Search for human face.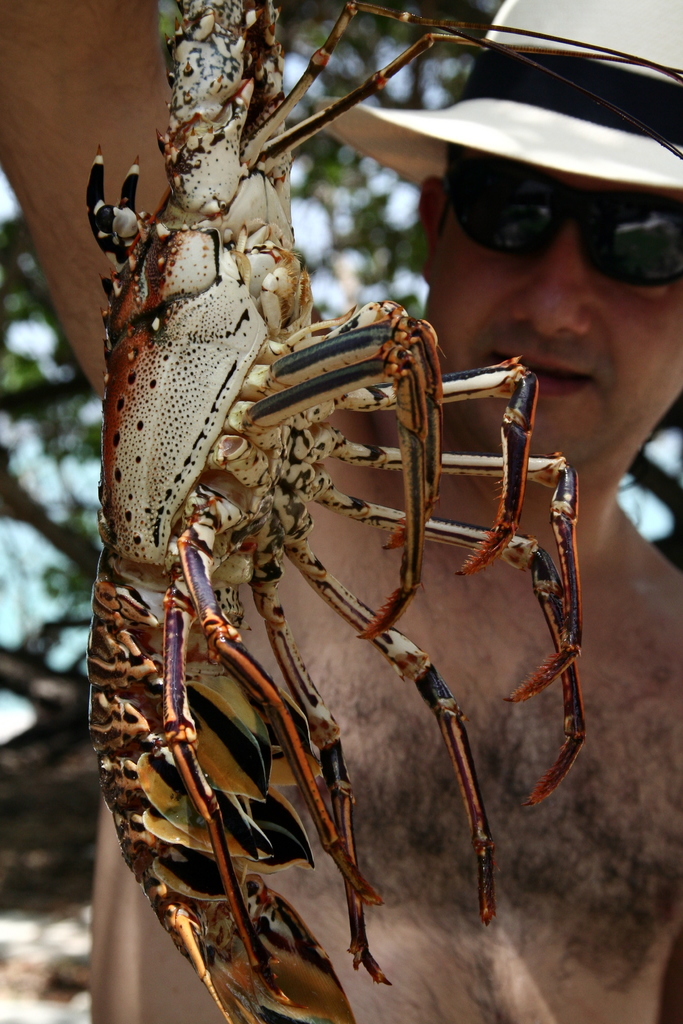
Found at (left=436, top=164, right=682, bottom=458).
